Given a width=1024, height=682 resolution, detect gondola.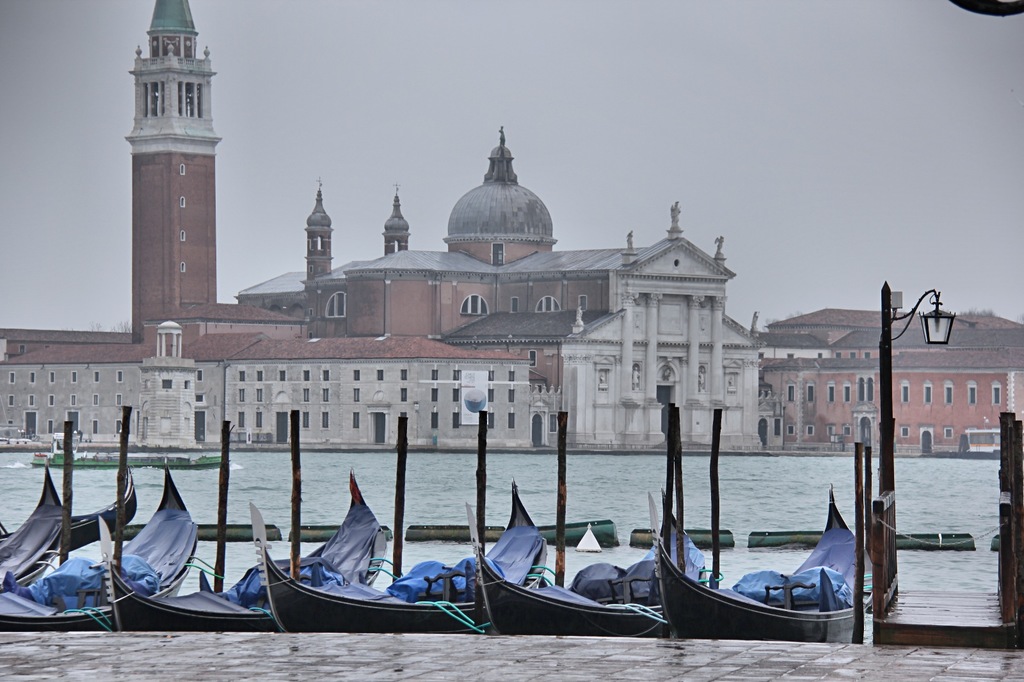
box=[648, 480, 899, 657].
